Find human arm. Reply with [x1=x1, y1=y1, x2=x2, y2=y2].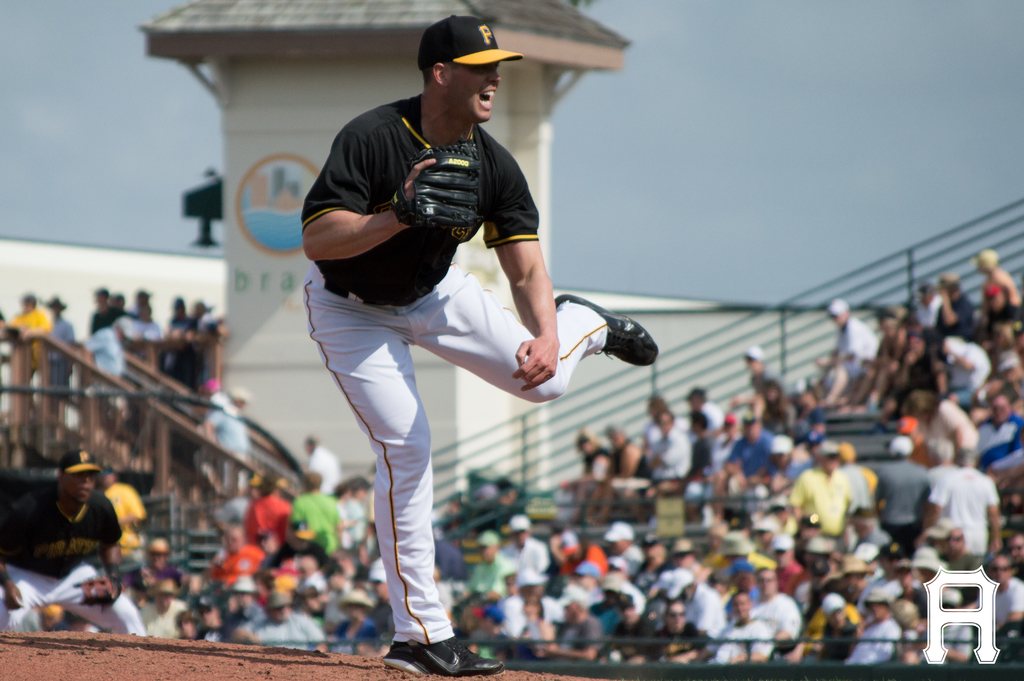
[x1=310, y1=147, x2=480, y2=260].
